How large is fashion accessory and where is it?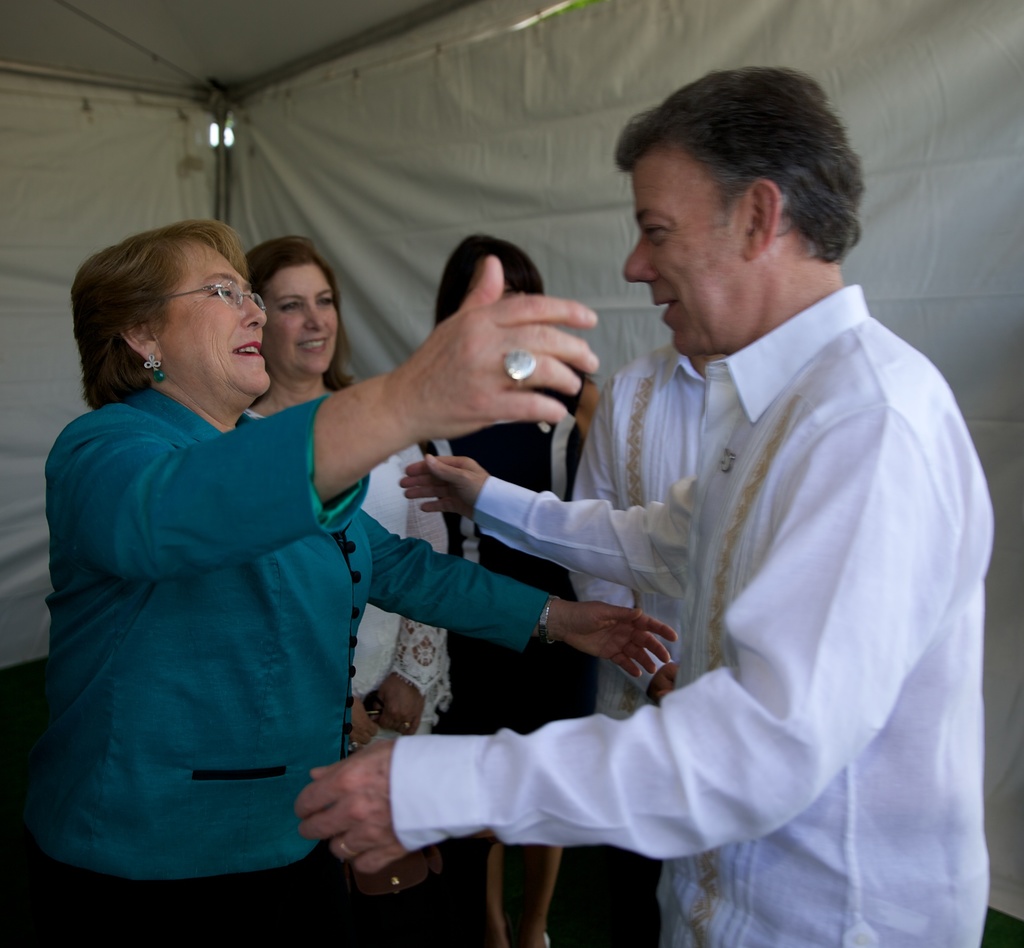
Bounding box: x1=497, y1=349, x2=536, y2=390.
